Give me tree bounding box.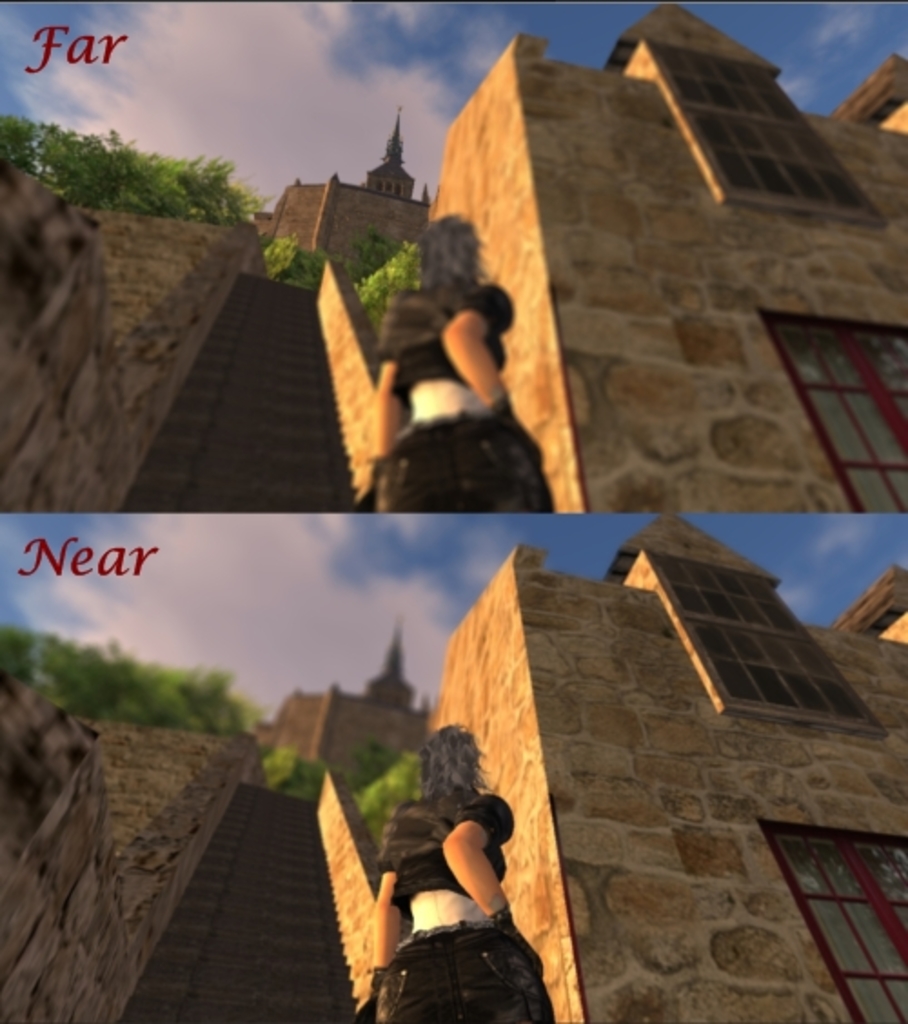
bbox(260, 229, 323, 294).
